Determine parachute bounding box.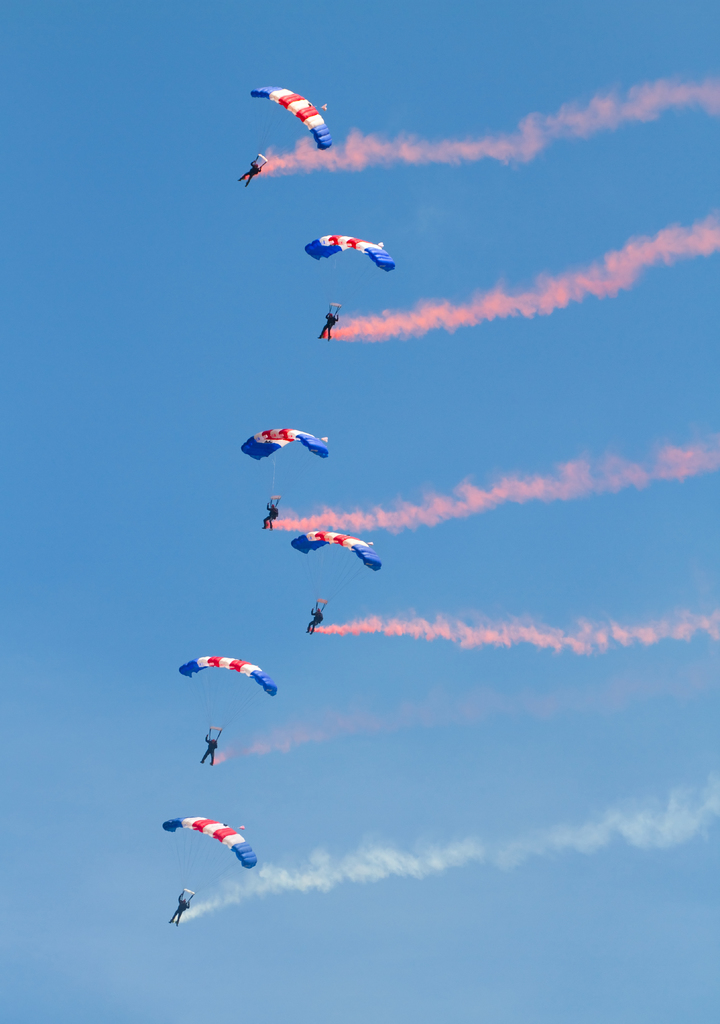
Determined: bbox(163, 820, 257, 913).
